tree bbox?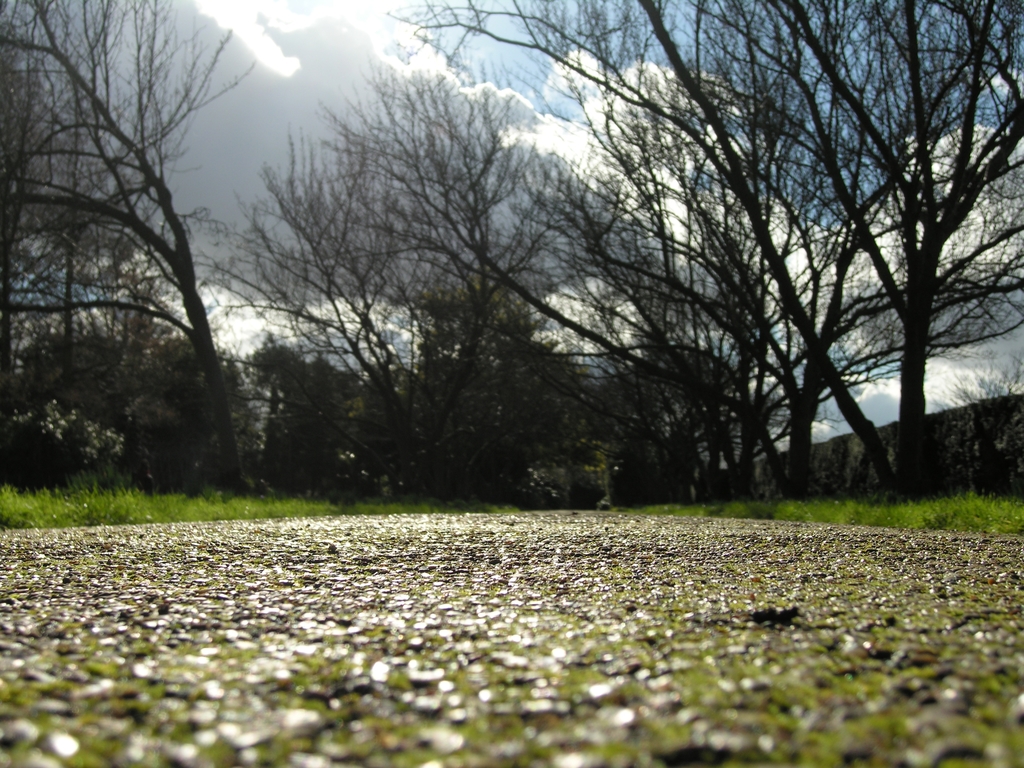
crop(520, 47, 906, 487)
